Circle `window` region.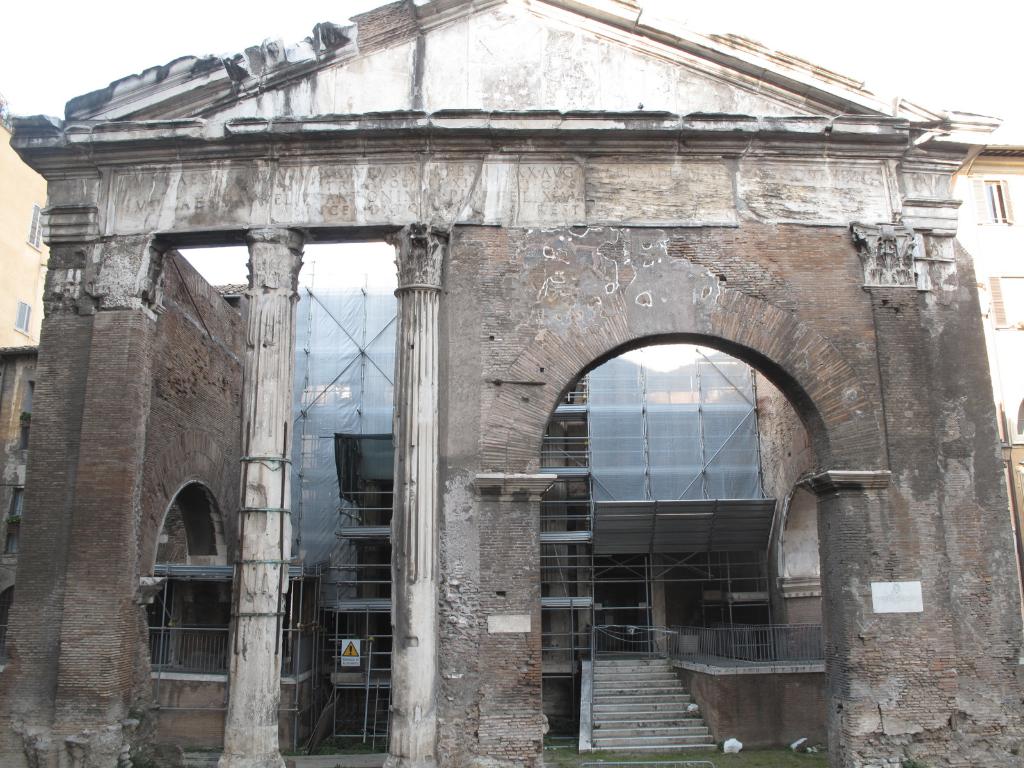
Region: <region>541, 307, 828, 657</region>.
